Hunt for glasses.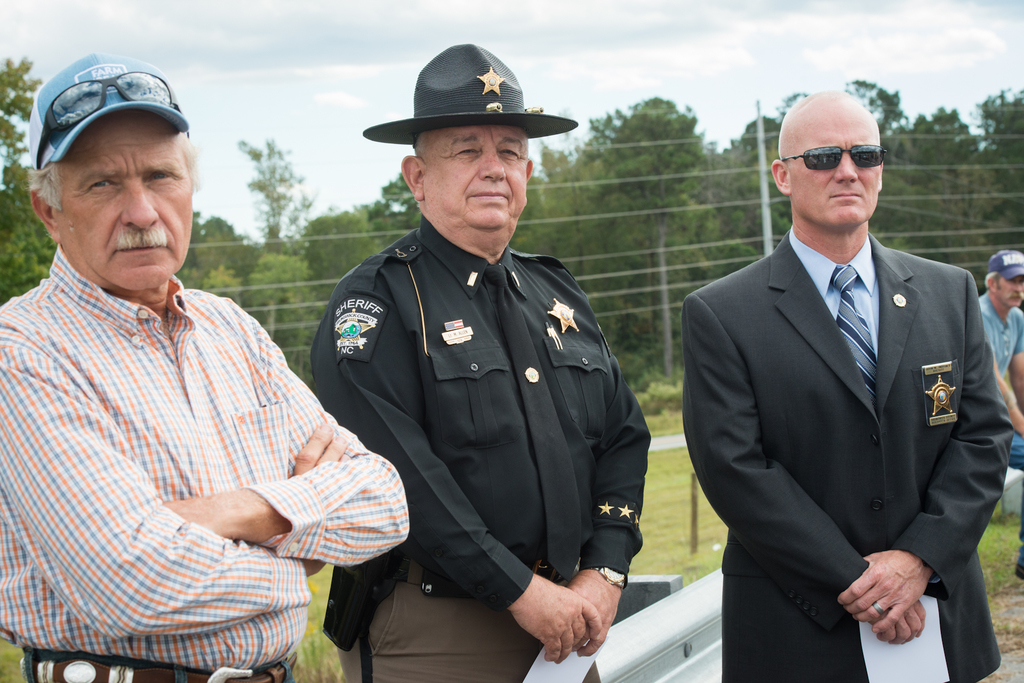
Hunted down at x1=783 y1=147 x2=883 y2=172.
